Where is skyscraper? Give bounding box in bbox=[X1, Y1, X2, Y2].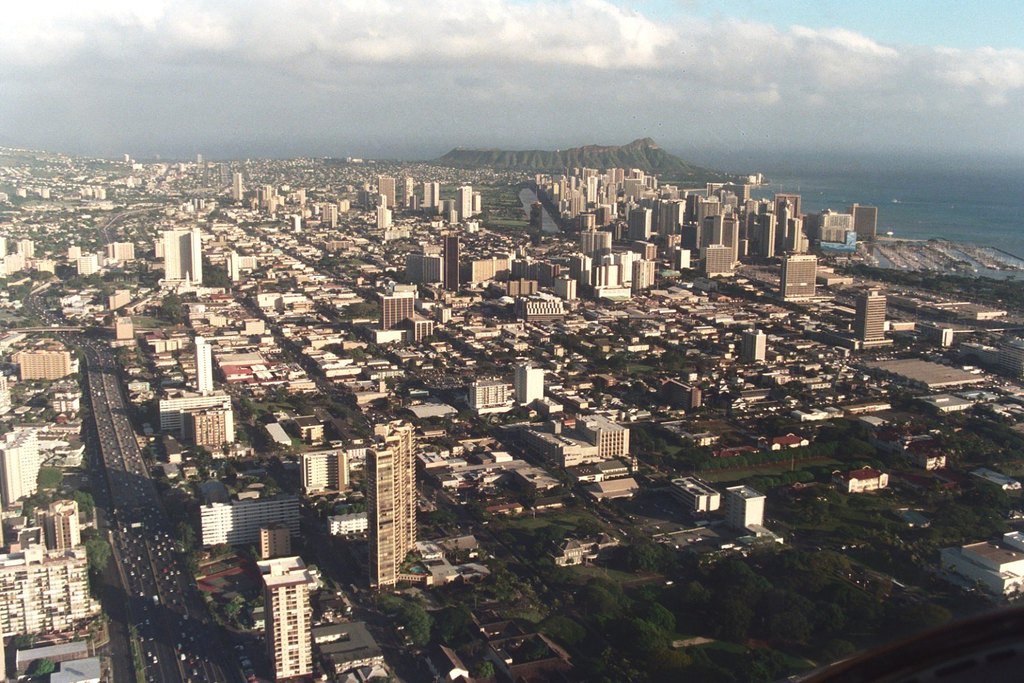
bbox=[634, 255, 651, 298].
